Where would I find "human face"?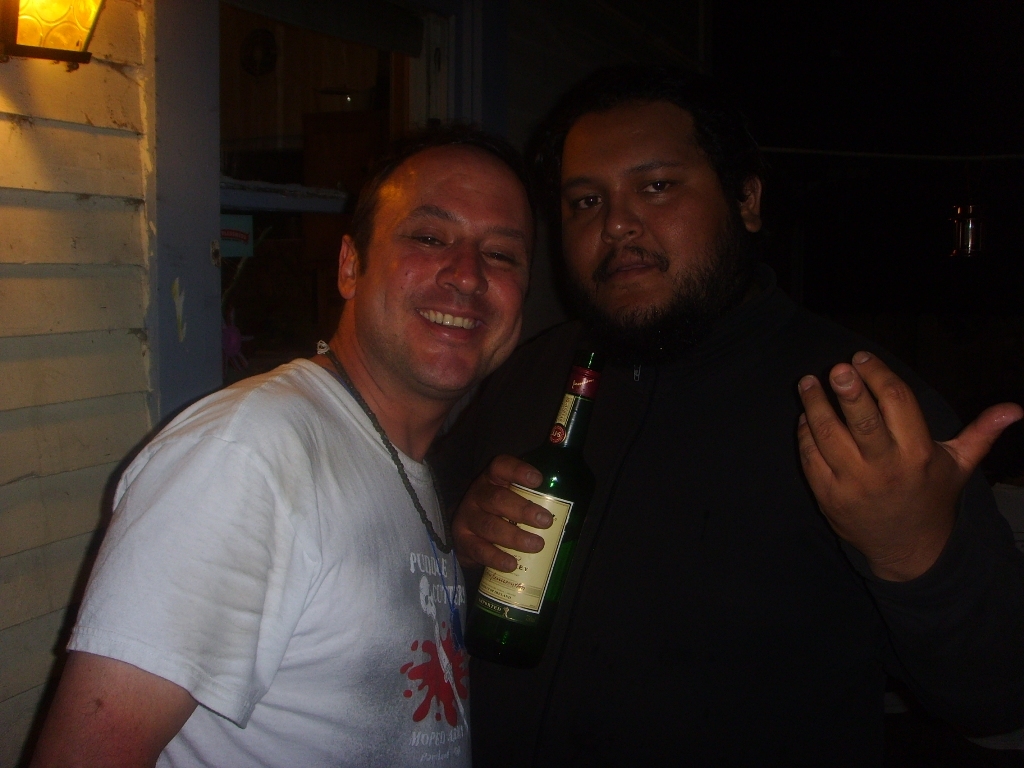
At <box>350,146,523,393</box>.
